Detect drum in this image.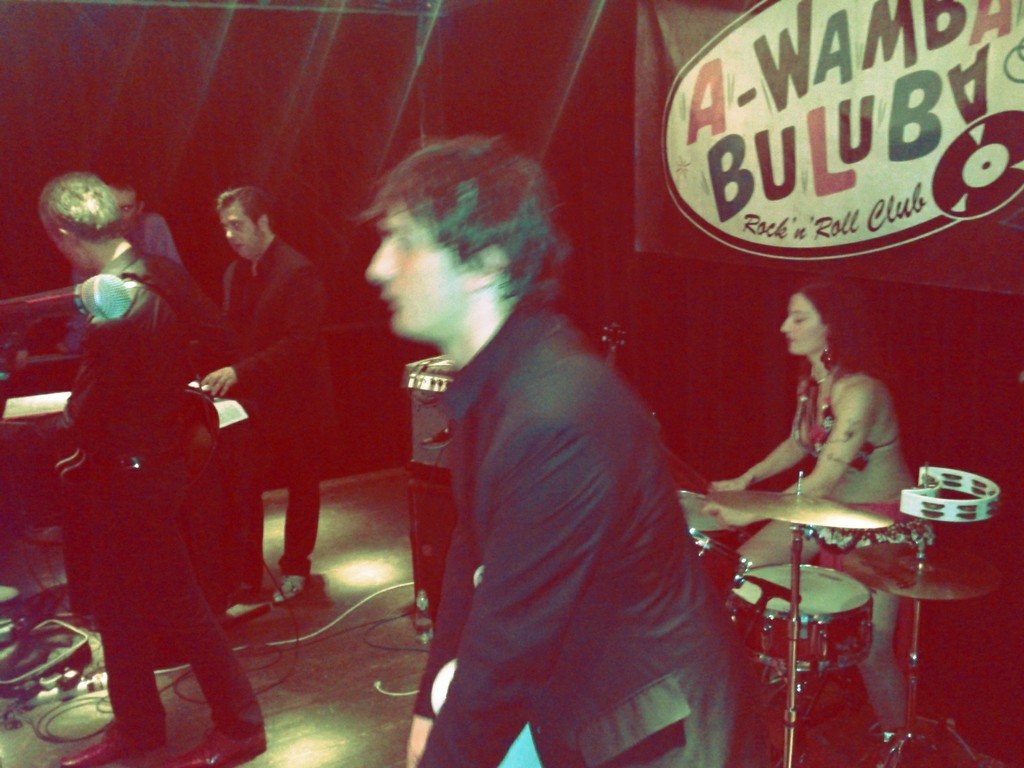
Detection: {"left": 686, "top": 531, "right": 746, "bottom": 605}.
